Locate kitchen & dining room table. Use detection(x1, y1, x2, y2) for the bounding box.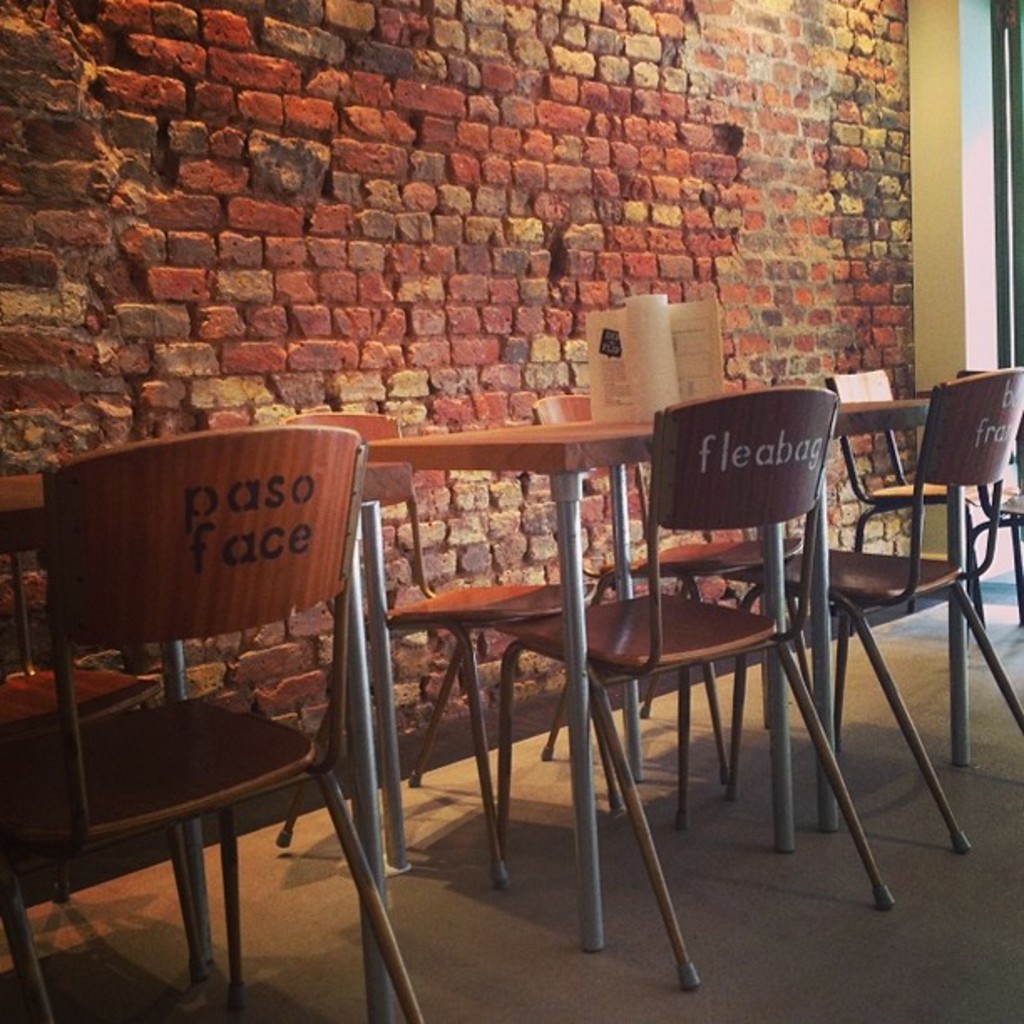
detection(274, 371, 1022, 986).
